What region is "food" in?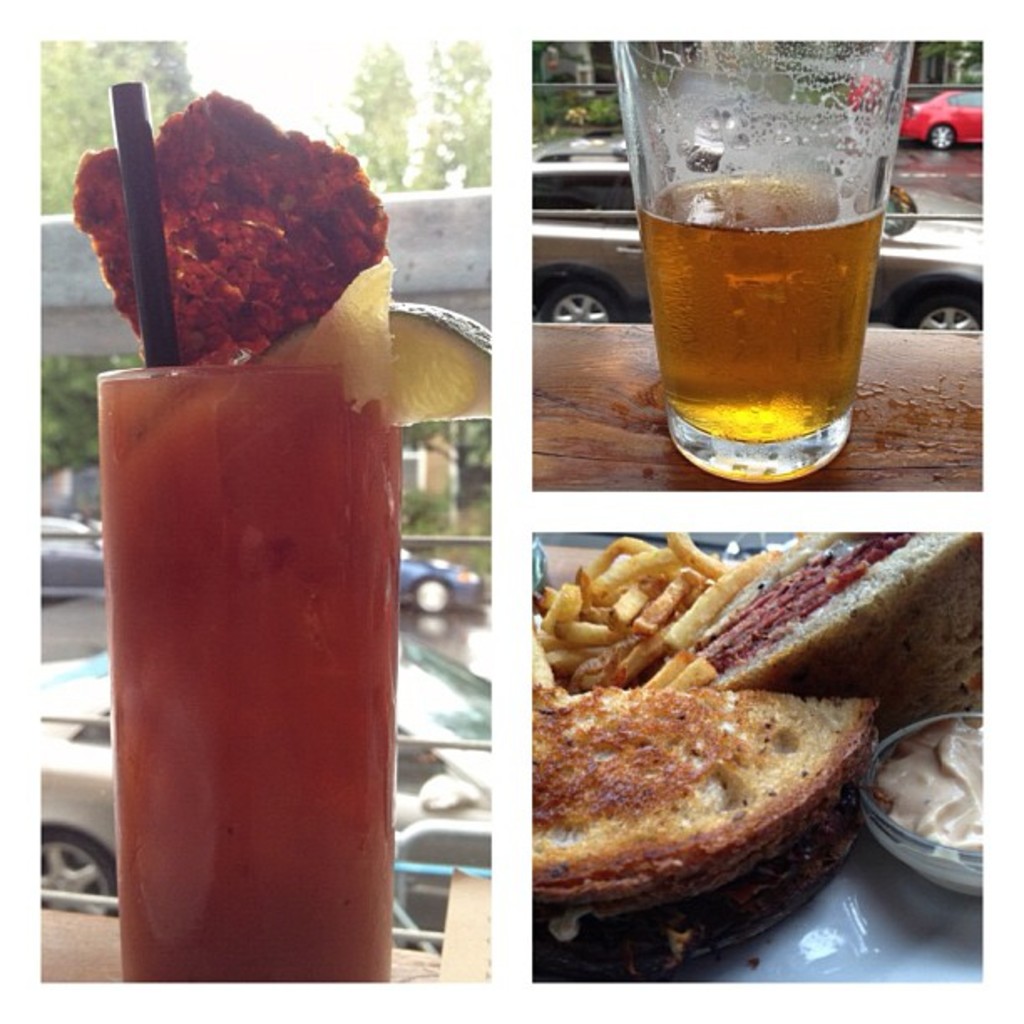
left=509, top=524, right=996, bottom=991.
